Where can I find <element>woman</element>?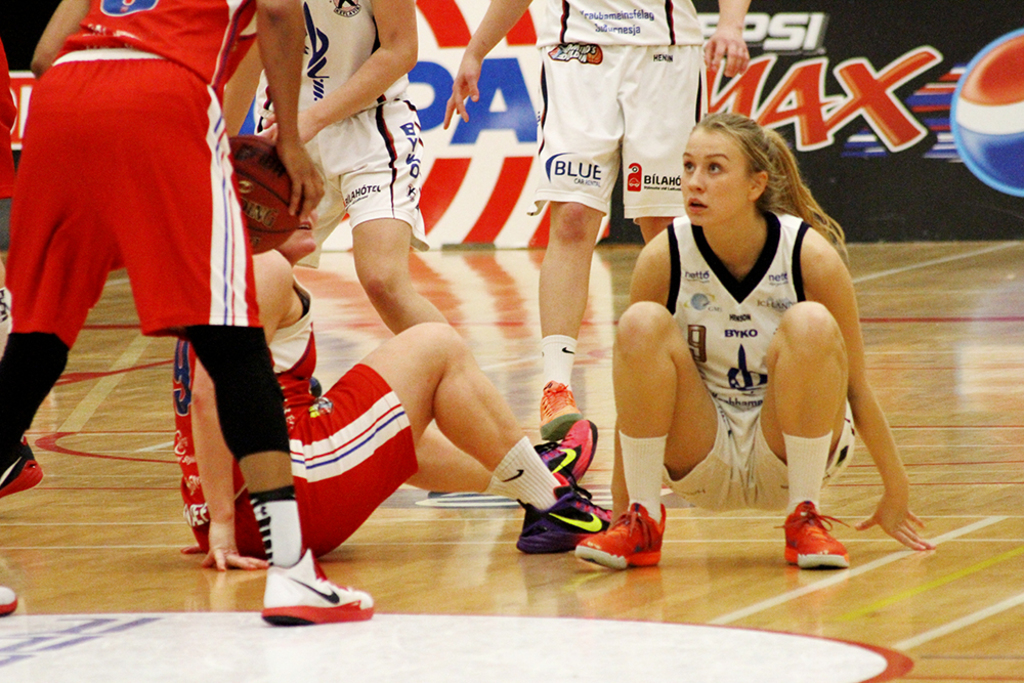
You can find it at <box>575,112,938,571</box>.
